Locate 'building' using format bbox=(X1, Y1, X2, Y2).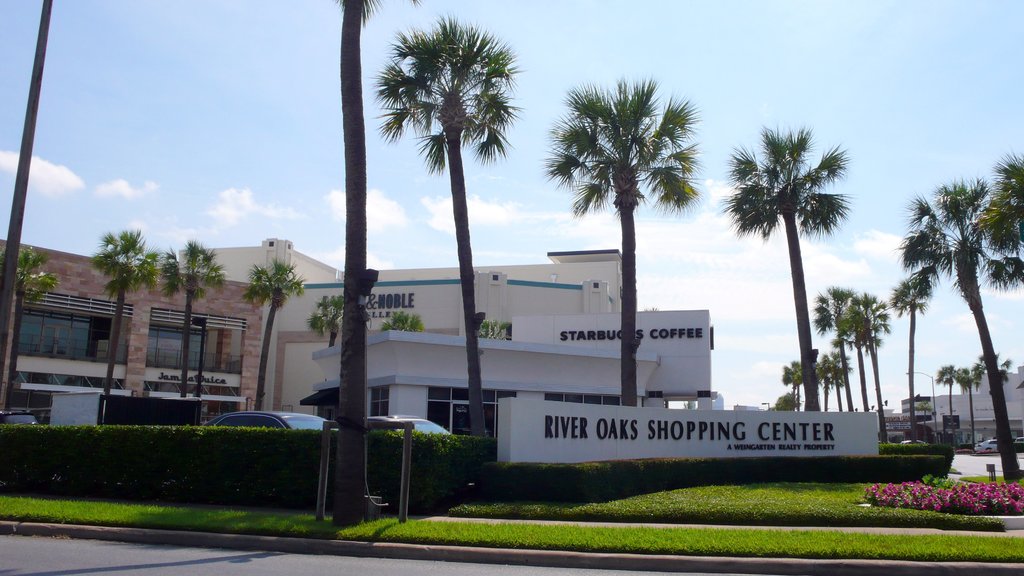
bbox=(877, 407, 902, 438).
